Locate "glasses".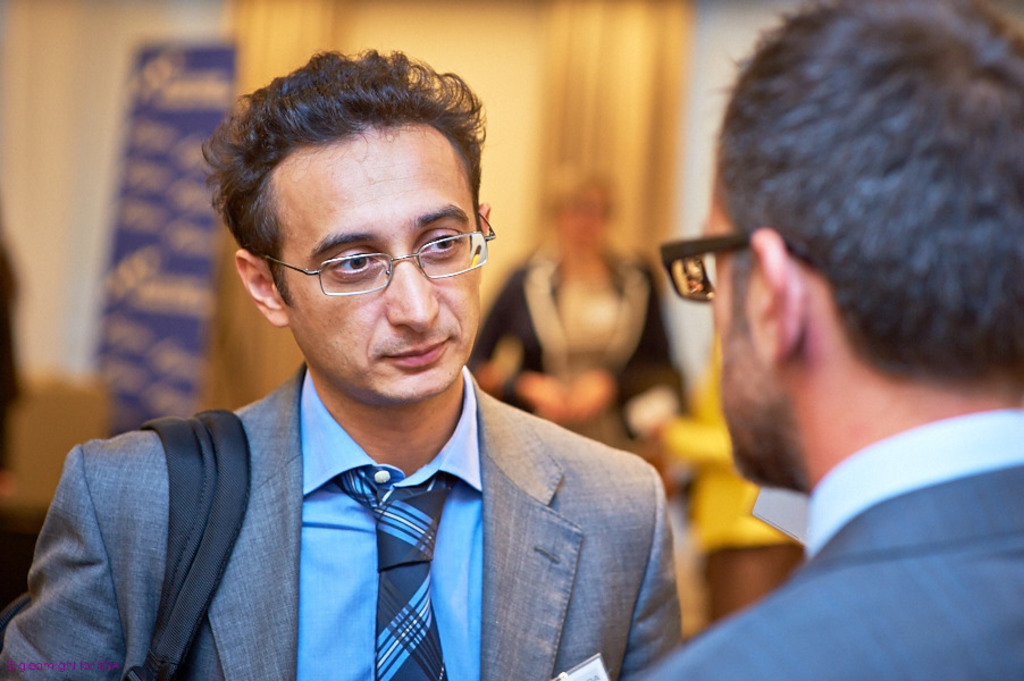
Bounding box: (left=243, top=217, right=484, bottom=299).
